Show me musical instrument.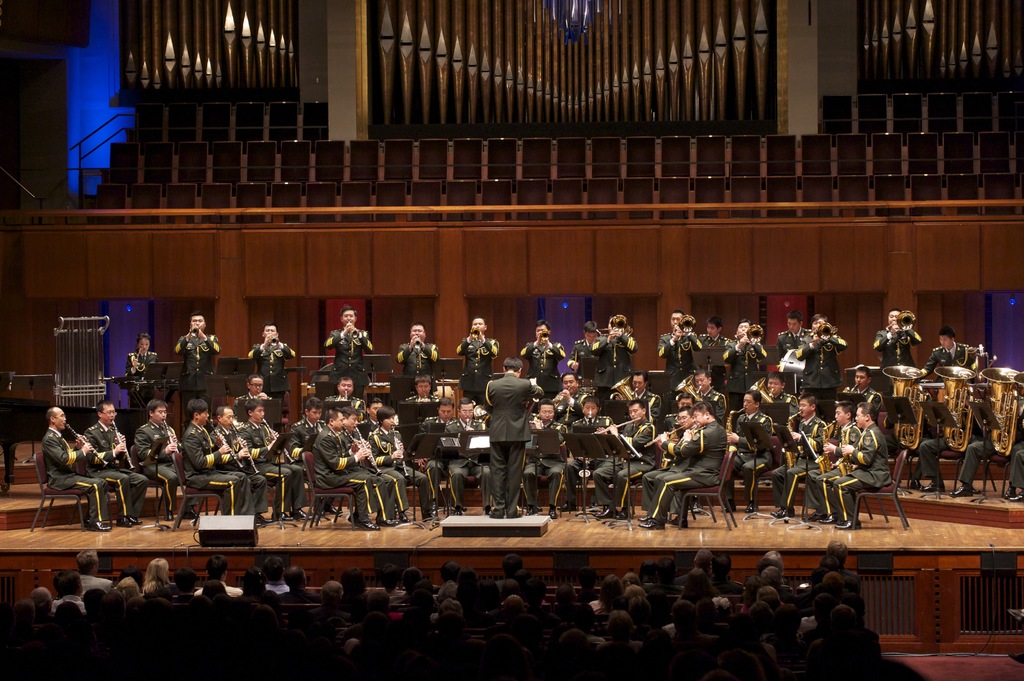
musical instrument is here: 340:420:374:474.
